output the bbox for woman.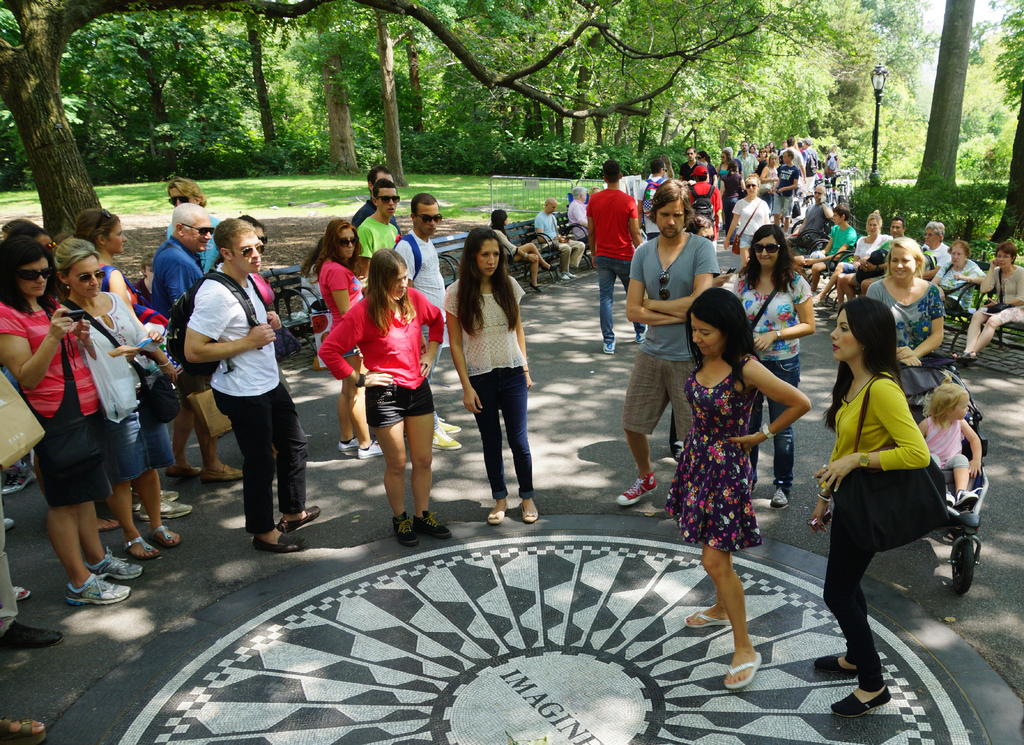
<bbox>0, 217, 45, 495</bbox>.
